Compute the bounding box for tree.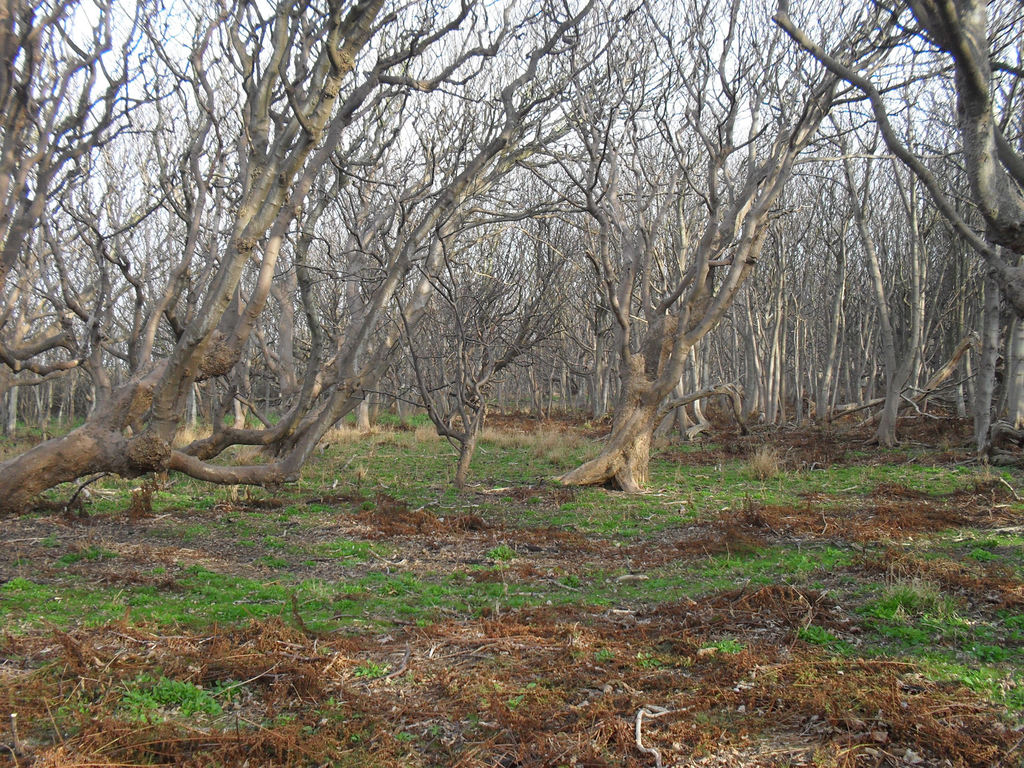
bbox=(930, 0, 1021, 462).
